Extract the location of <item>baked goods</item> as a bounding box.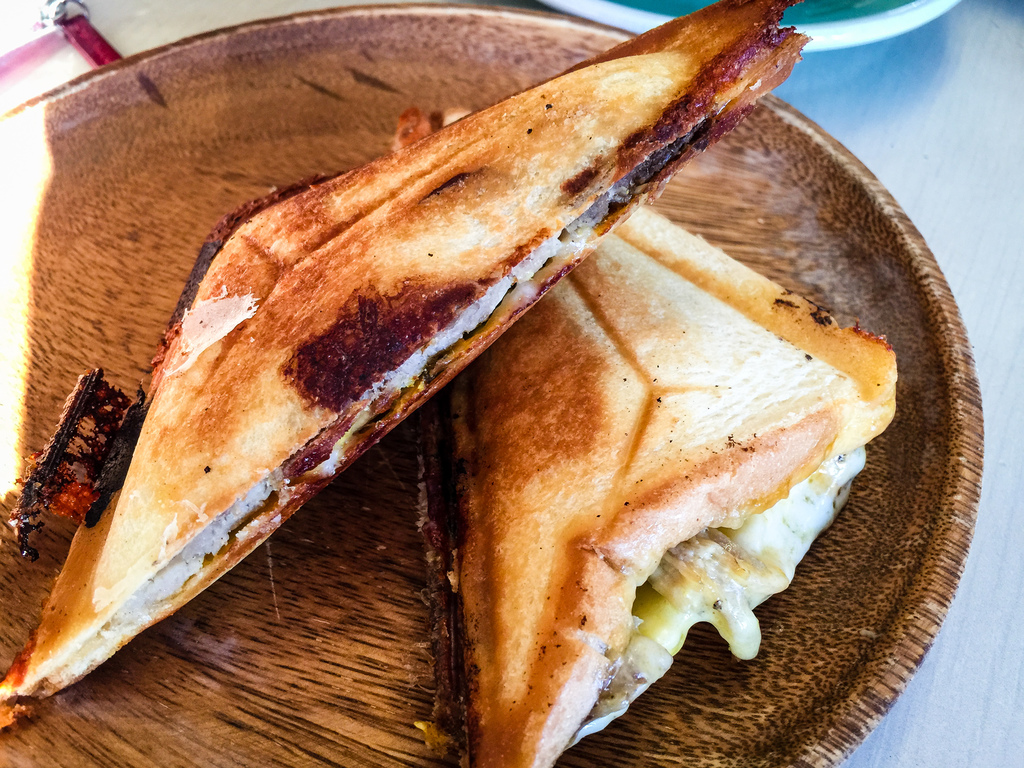
0, 0, 800, 729.
